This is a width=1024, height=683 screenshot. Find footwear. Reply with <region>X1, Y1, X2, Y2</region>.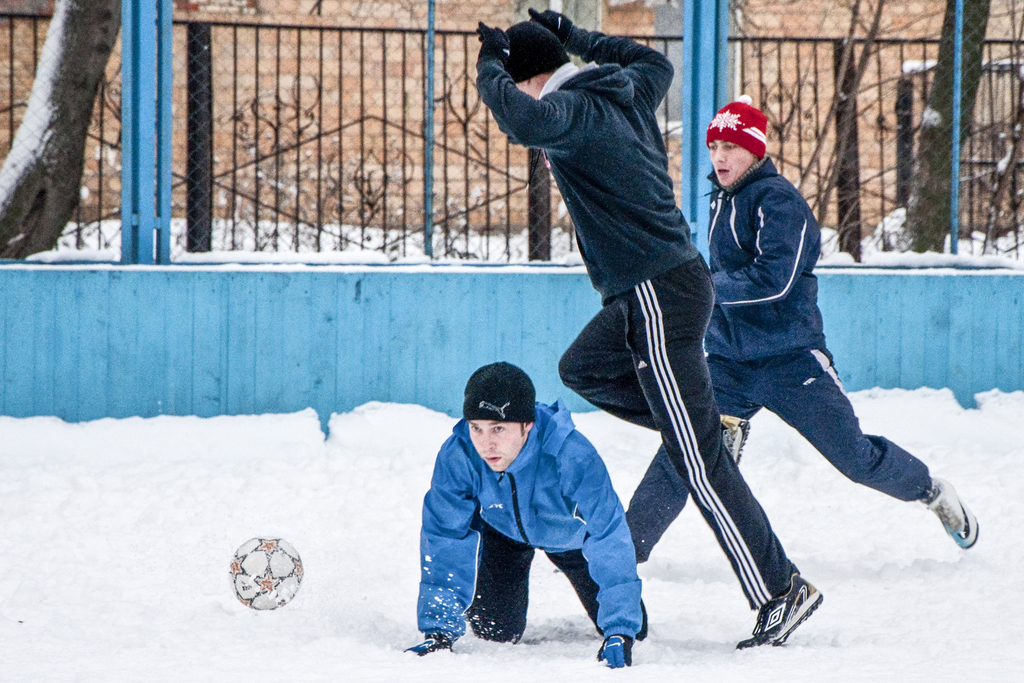
<region>735, 575, 824, 652</region>.
